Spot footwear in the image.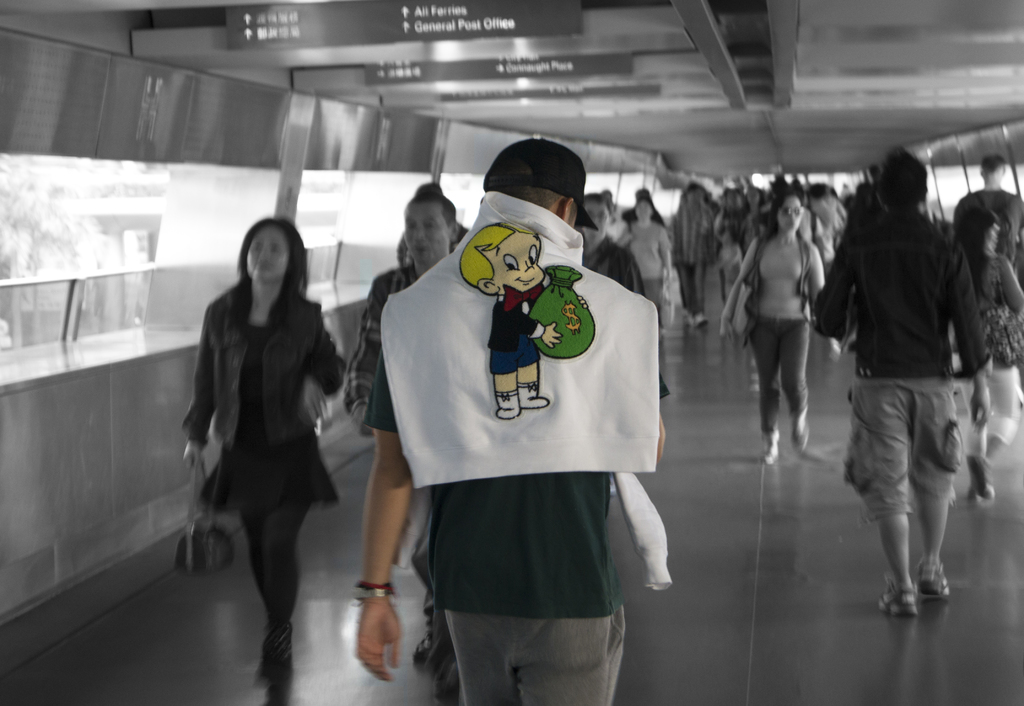
footwear found at <box>258,627,294,705</box>.
